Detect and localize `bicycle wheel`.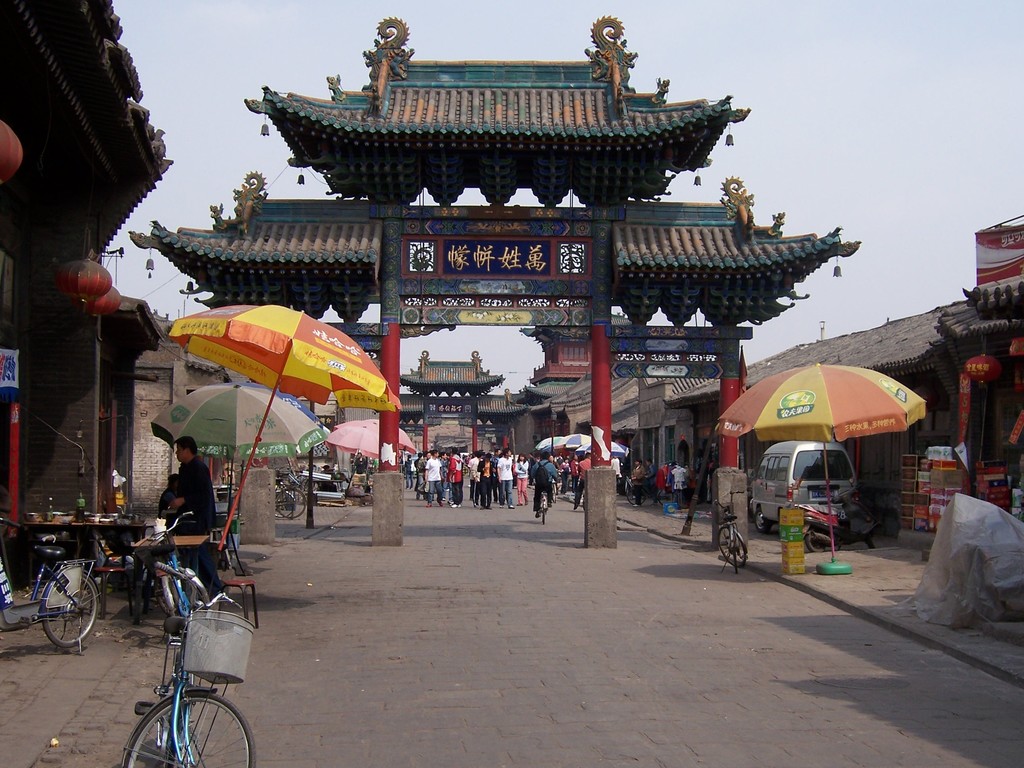
Localized at (626,490,650,509).
